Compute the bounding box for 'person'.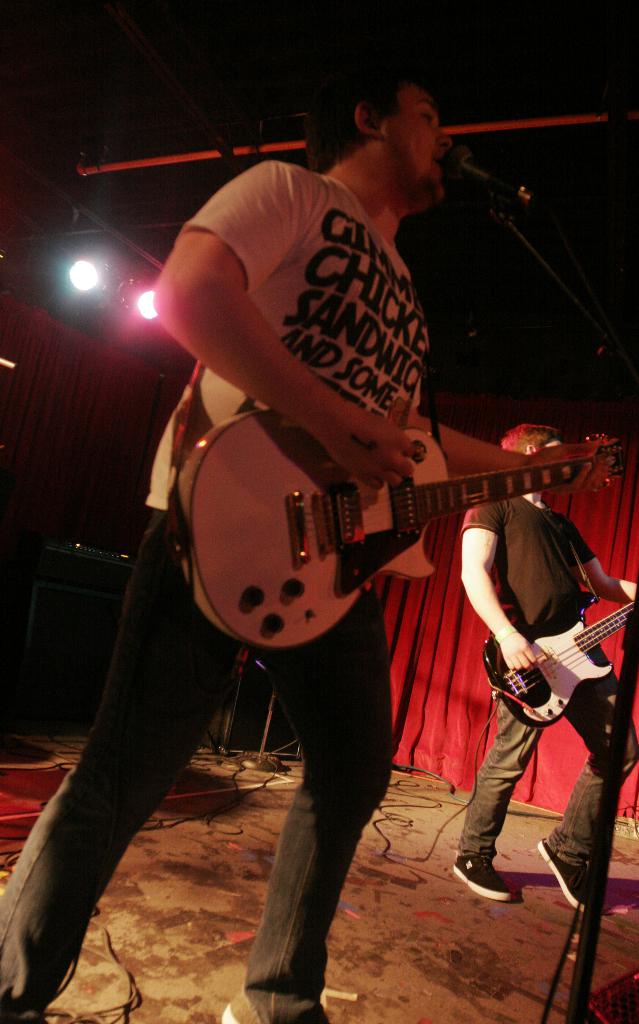
<bbox>453, 415, 638, 900</bbox>.
